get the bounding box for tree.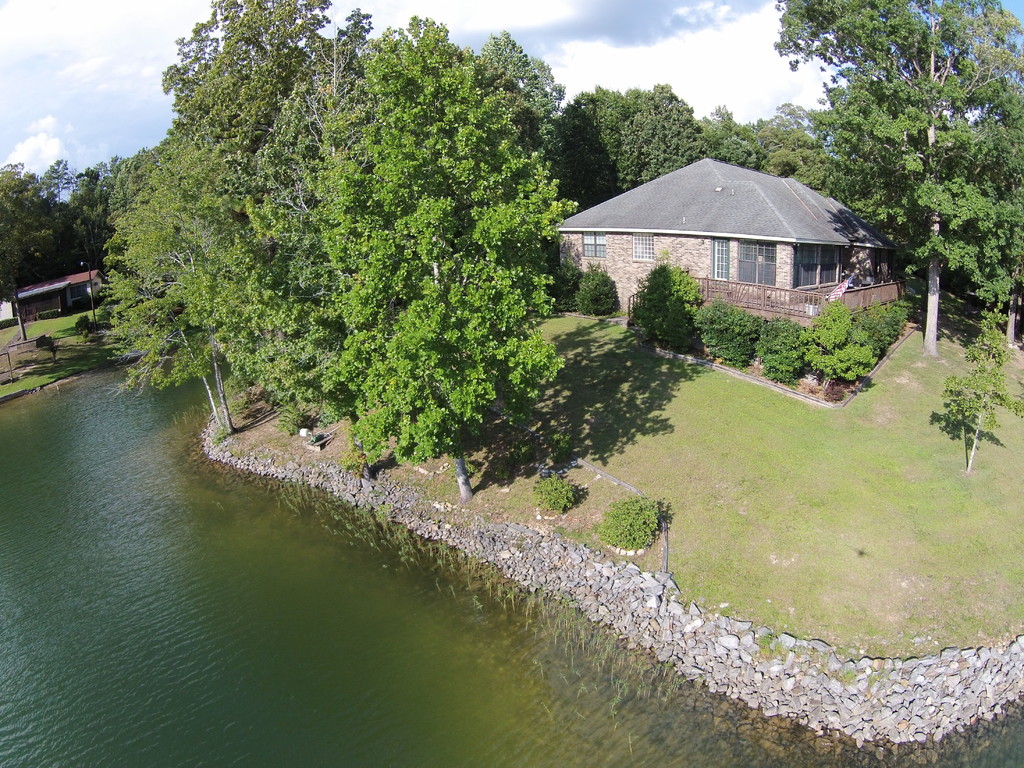
crop(797, 300, 881, 388).
